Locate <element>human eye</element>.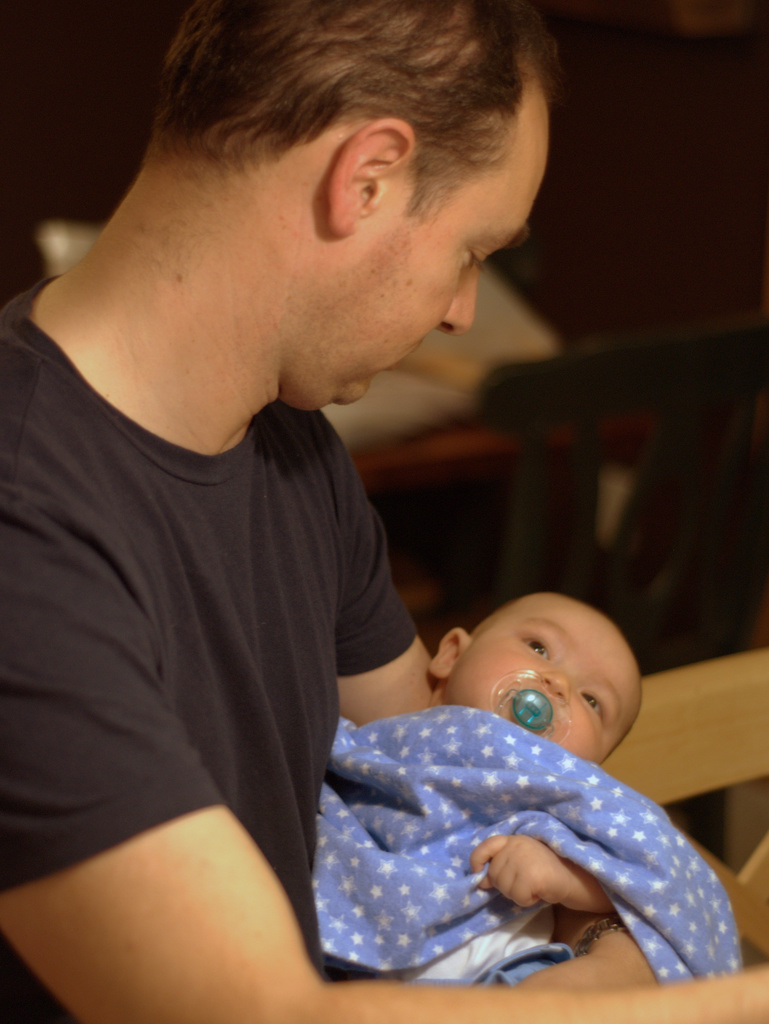
Bounding box: bbox(578, 693, 604, 732).
